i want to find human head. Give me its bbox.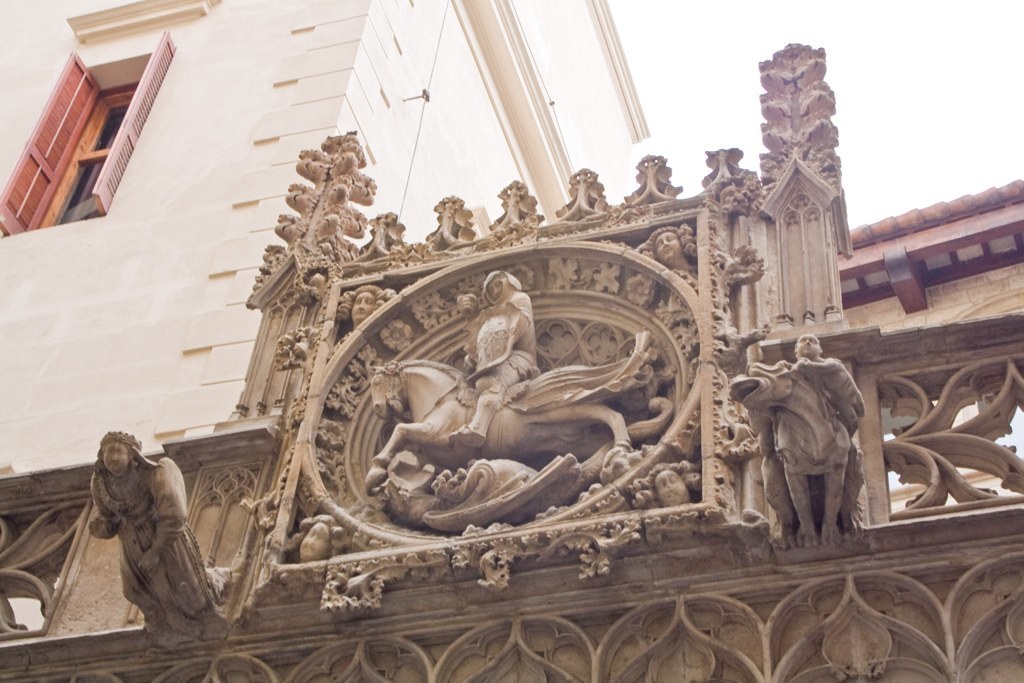
bbox=(793, 331, 824, 359).
